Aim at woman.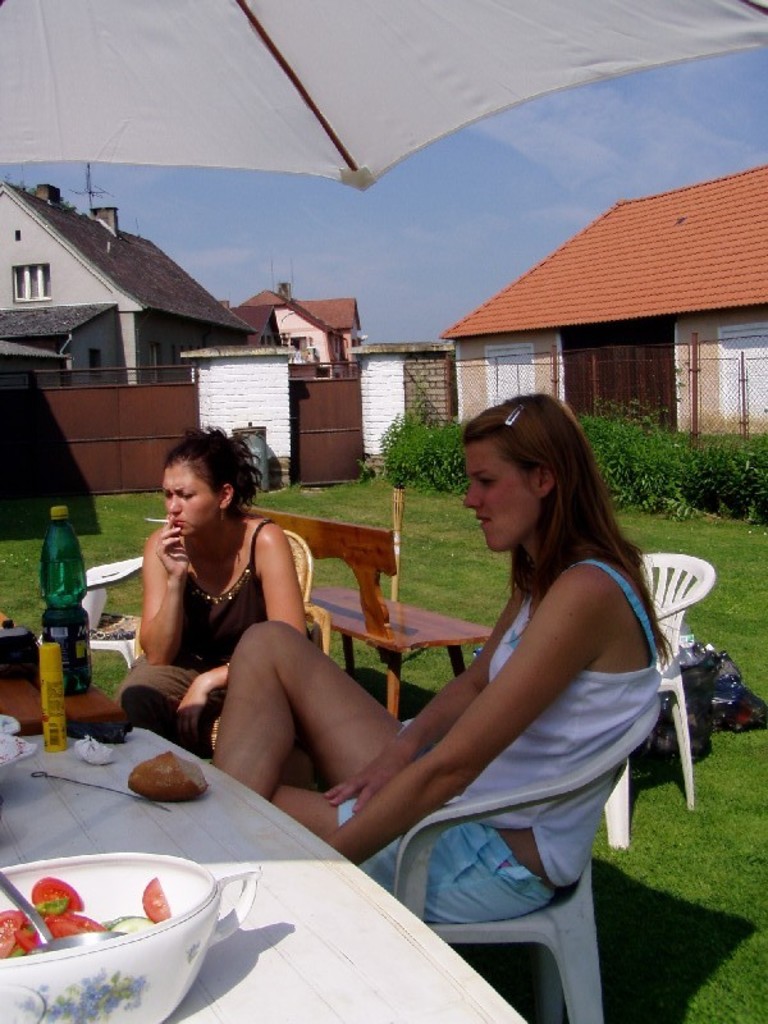
Aimed at <bbox>104, 422, 319, 746</bbox>.
